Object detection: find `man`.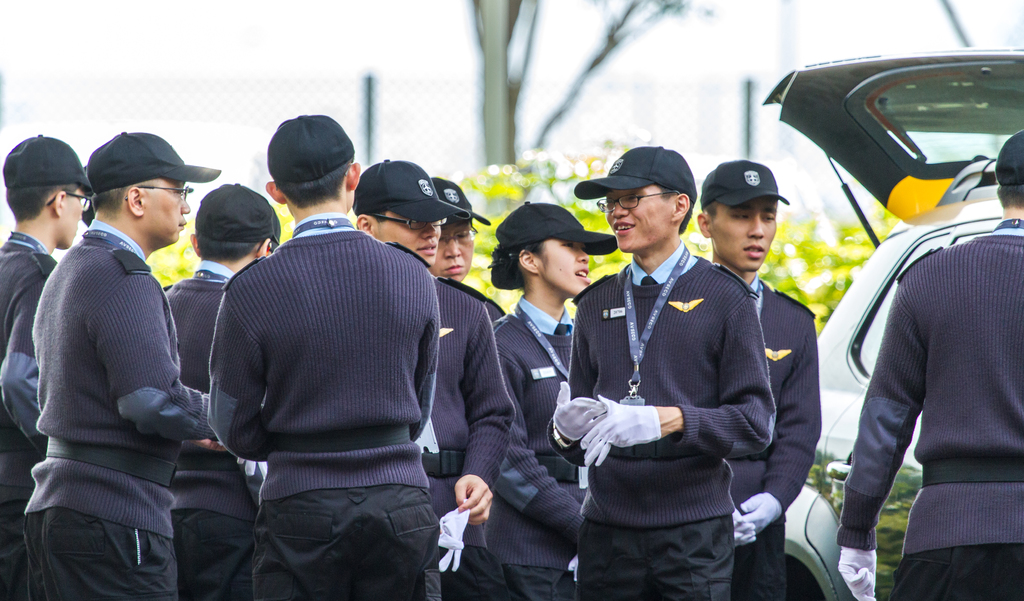
[x1=539, y1=201, x2=754, y2=600].
